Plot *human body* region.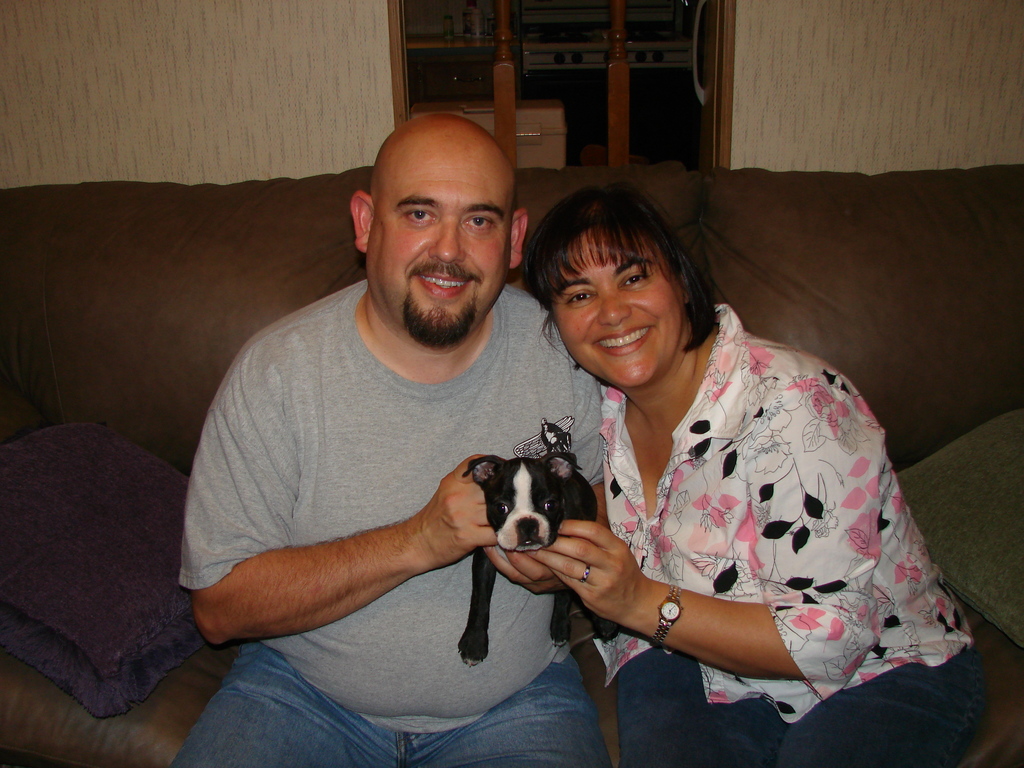
Plotted at <region>486, 180, 990, 767</region>.
